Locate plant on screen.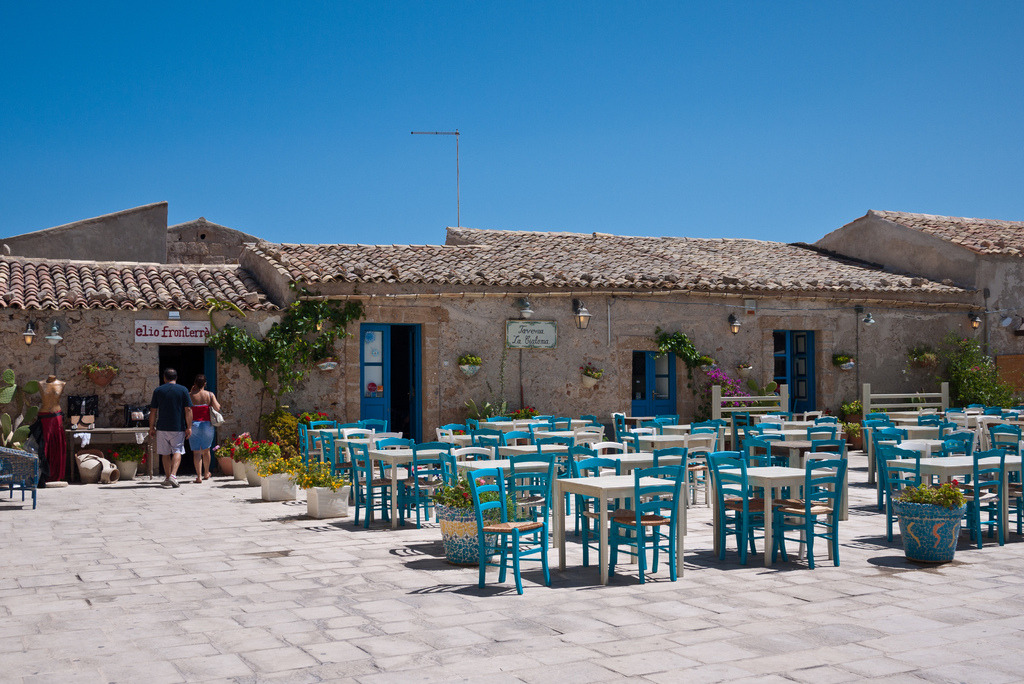
On screen at pyautogui.locateOnScreen(758, 377, 781, 407).
